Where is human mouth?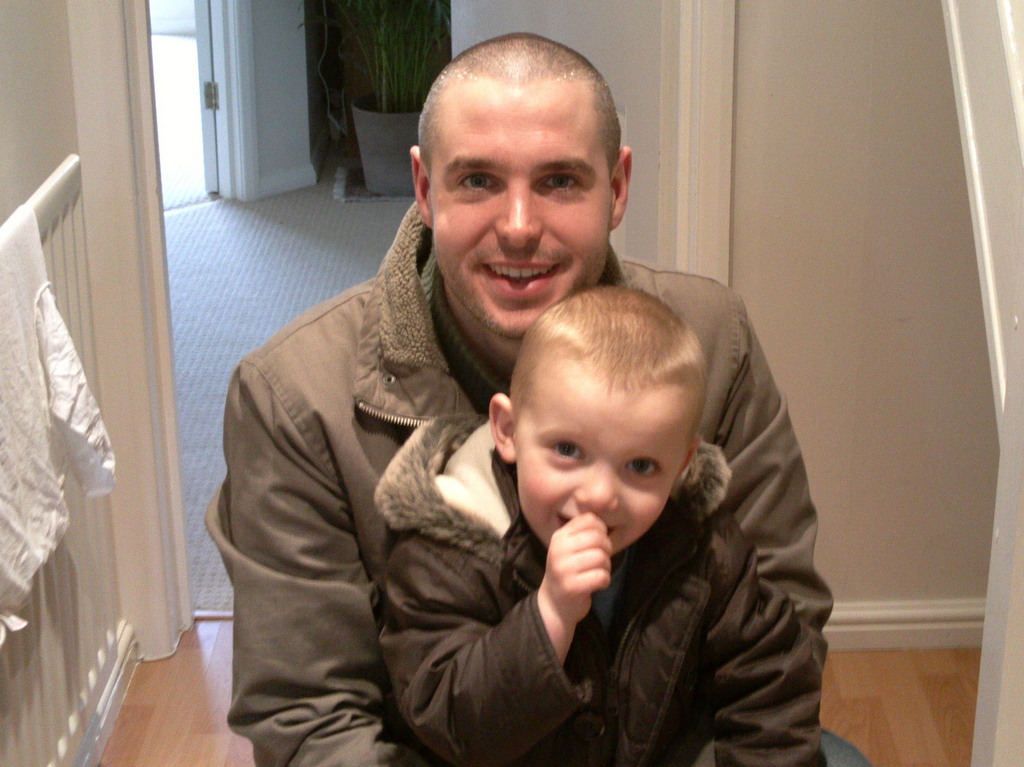
492, 252, 561, 294.
